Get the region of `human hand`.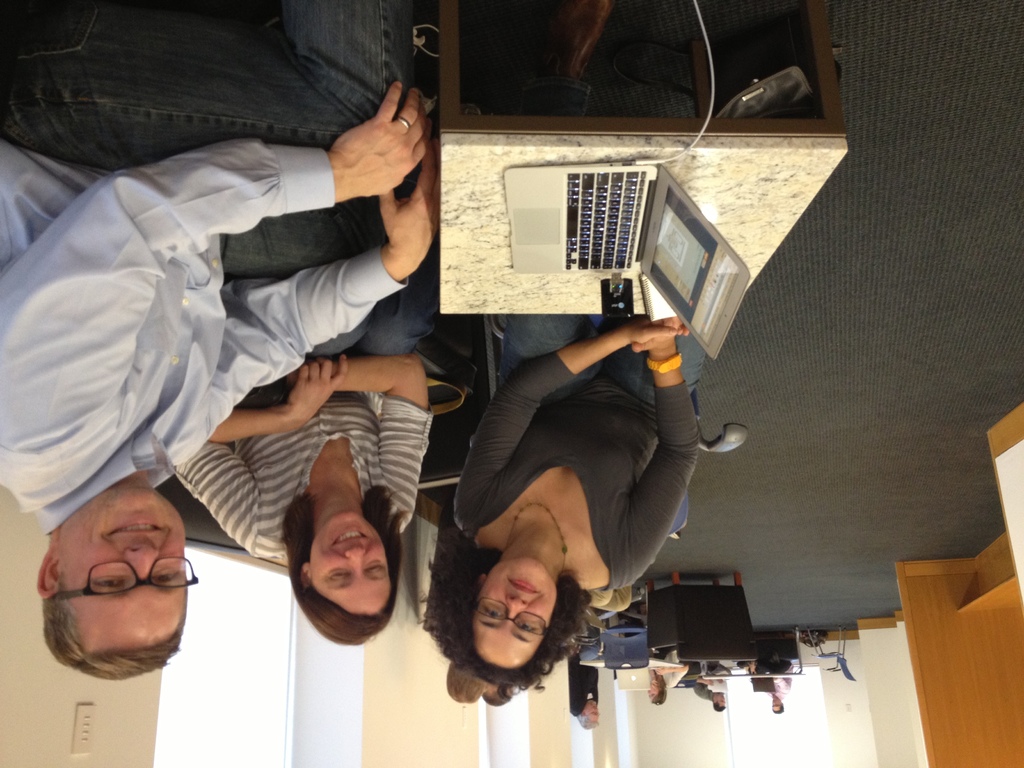
bbox=(629, 319, 690, 342).
